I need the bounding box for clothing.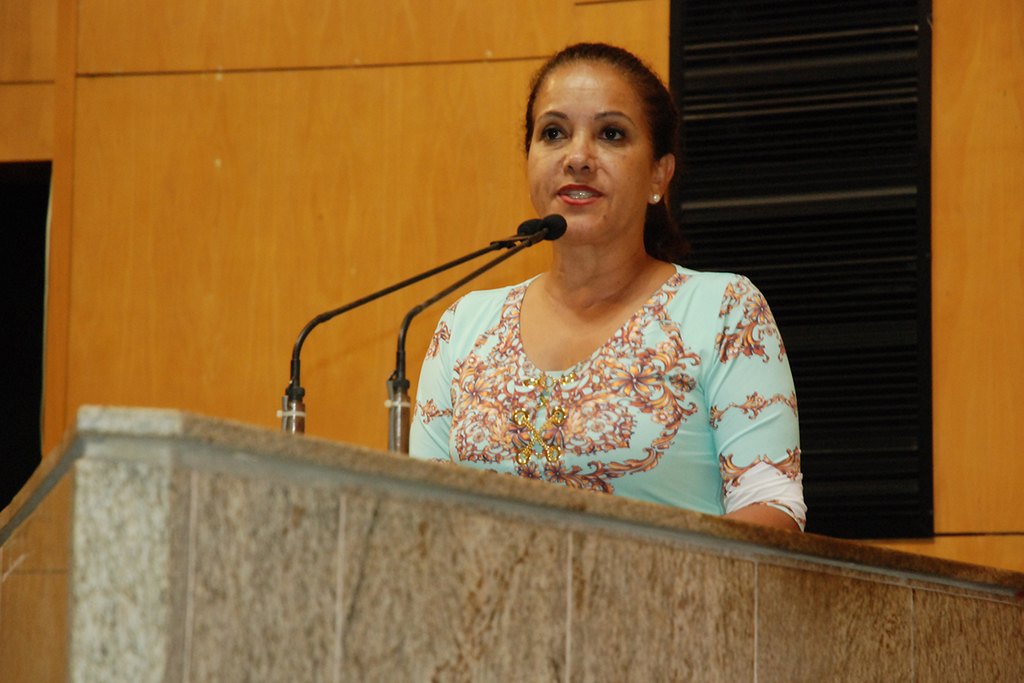
Here it is: (left=403, top=222, right=786, bottom=511).
